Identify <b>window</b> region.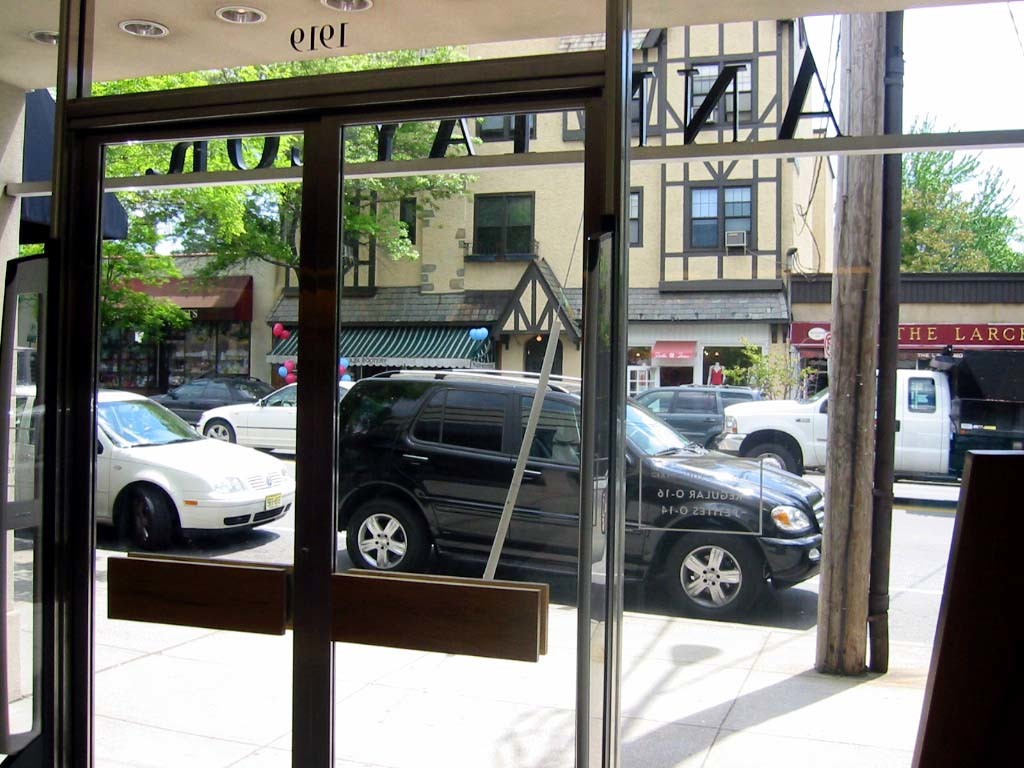
Region: [left=478, top=114, right=534, bottom=138].
